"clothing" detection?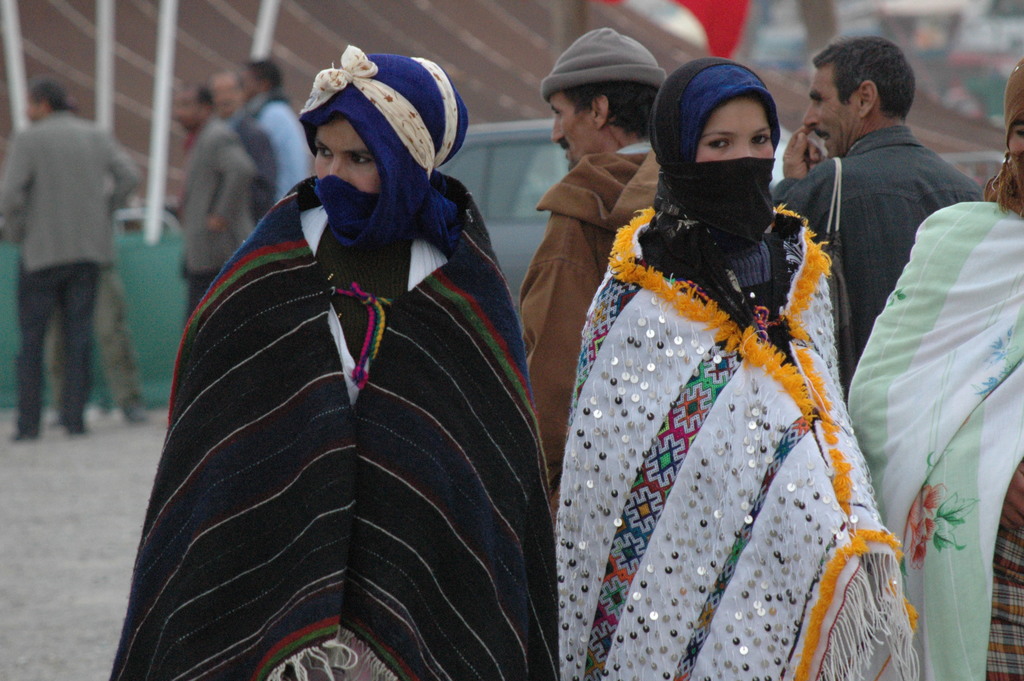
553 197 923 680
